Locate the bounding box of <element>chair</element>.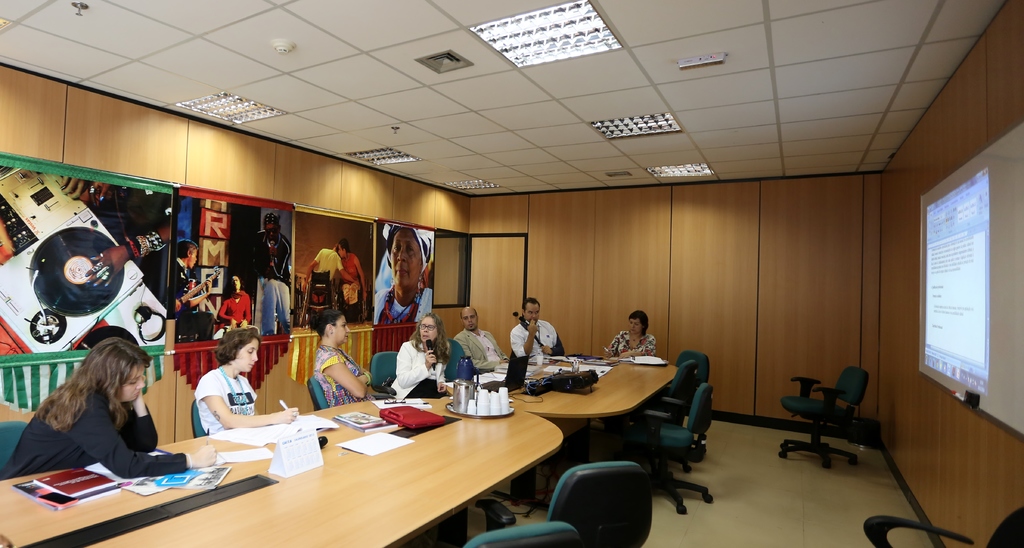
Bounding box: box(860, 508, 1023, 547).
